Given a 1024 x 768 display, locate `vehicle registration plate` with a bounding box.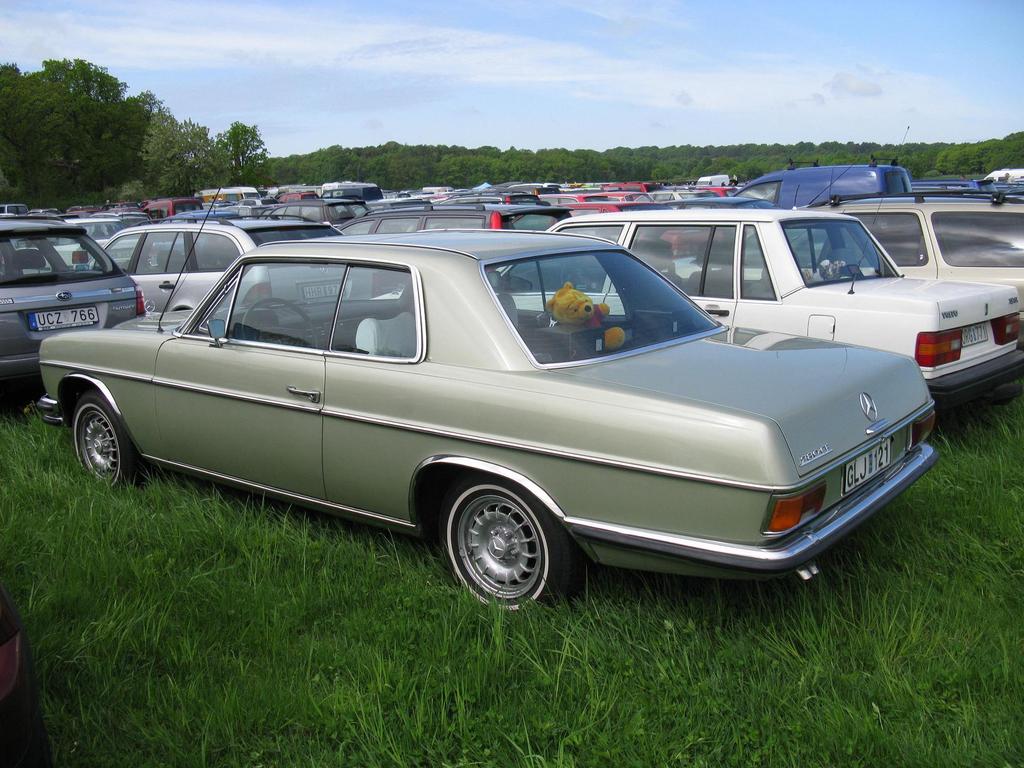
Located: rect(28, 302, 99, 332).
